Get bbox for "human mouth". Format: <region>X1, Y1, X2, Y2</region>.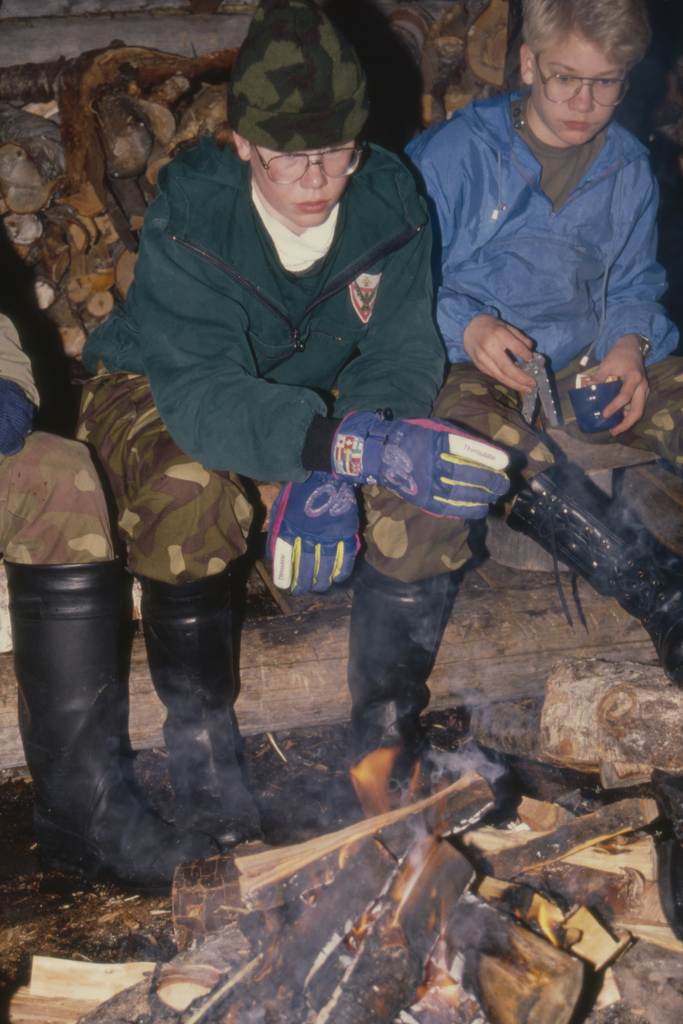
<region>292, 197, 332, 225</region>.
